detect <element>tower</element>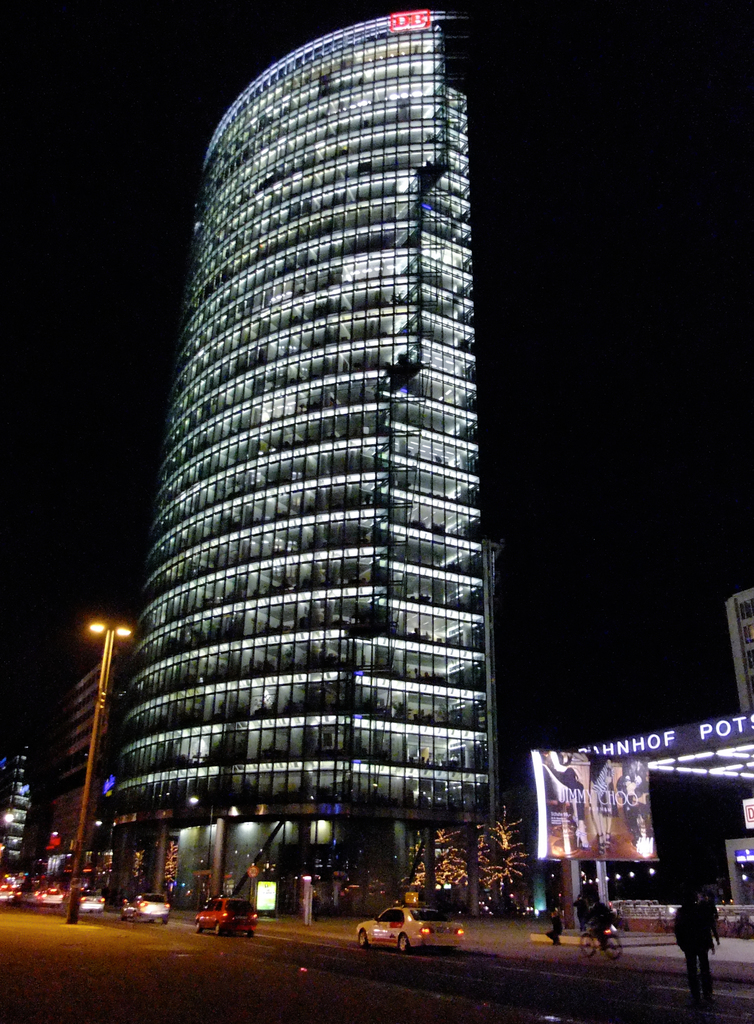
0:703:37:886
